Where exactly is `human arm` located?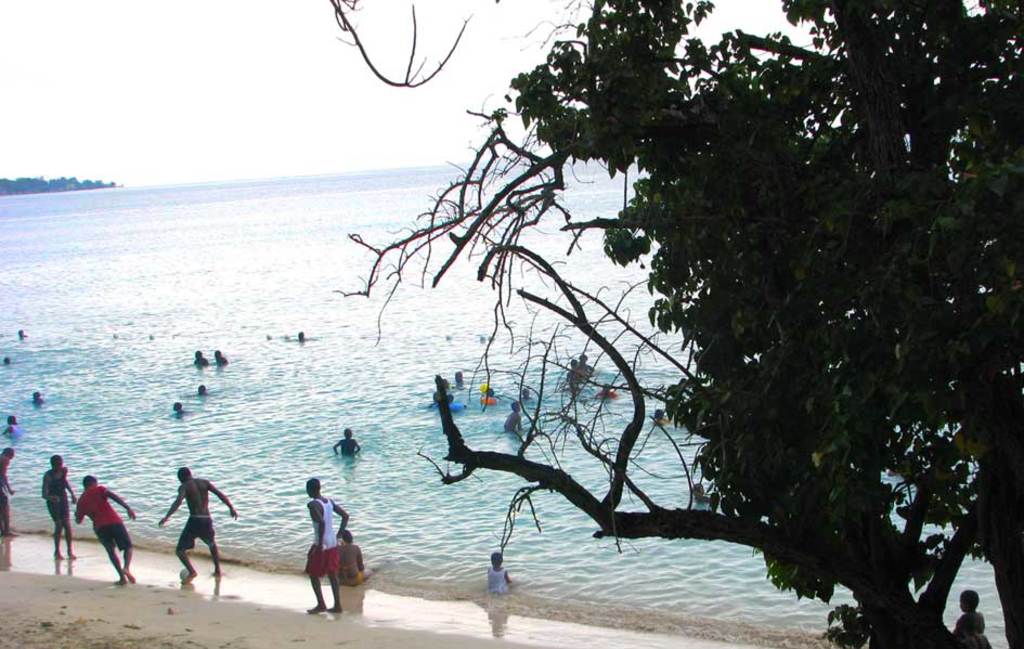
Its bounding box is box=[308, 501, 325, 548].
